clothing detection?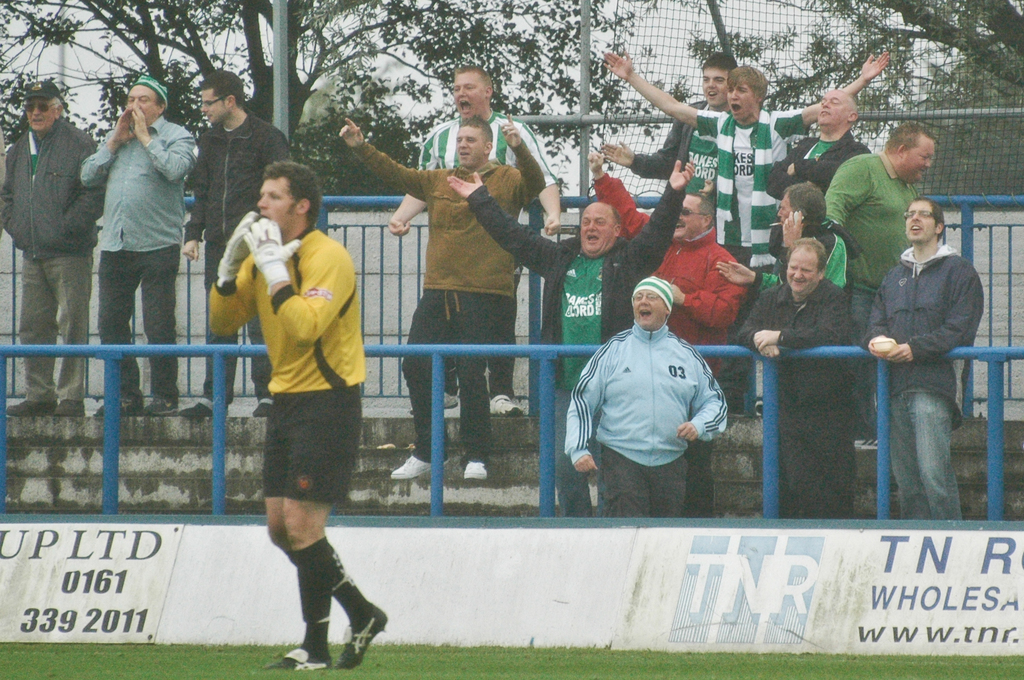
locate(461, 174, 674, 404)
